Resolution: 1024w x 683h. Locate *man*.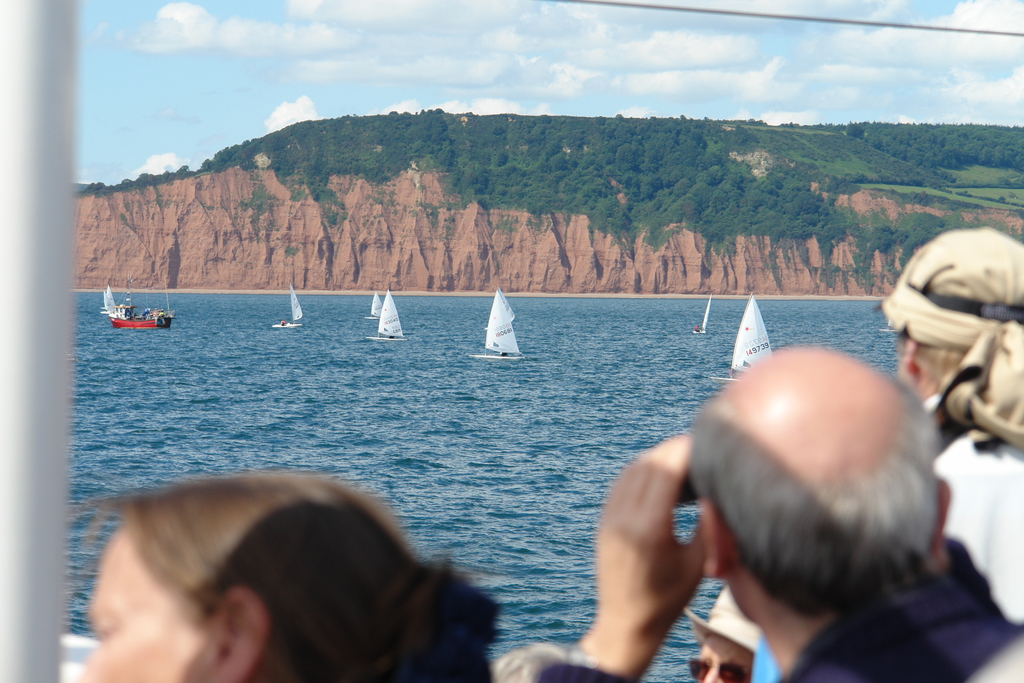
{"x1": 489, "y1": 340, "x2": 1023, "y2": 682}.
